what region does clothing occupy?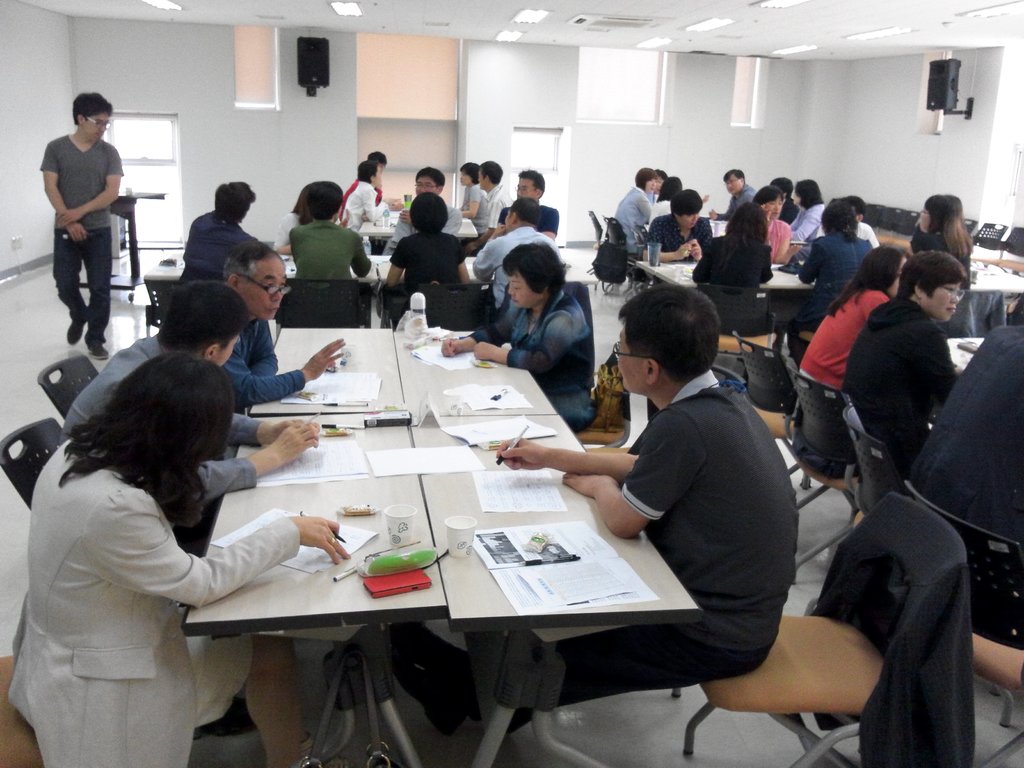
BBox(167, 208, 270, 261).
